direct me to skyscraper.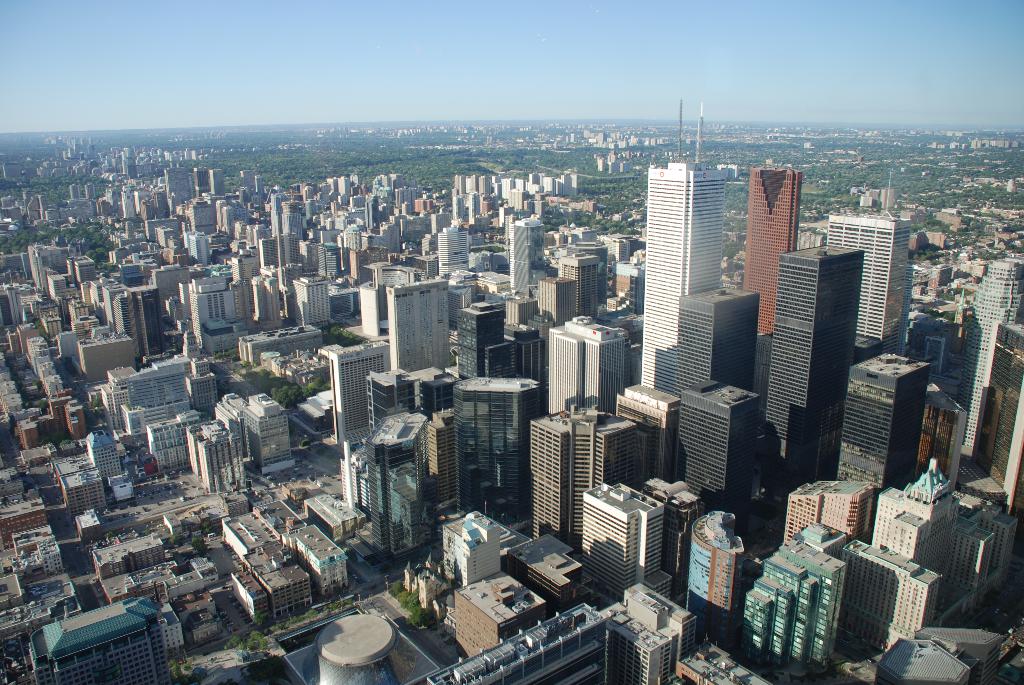
Direction: <bbox>747, 155, 804, 352</bbox>.
